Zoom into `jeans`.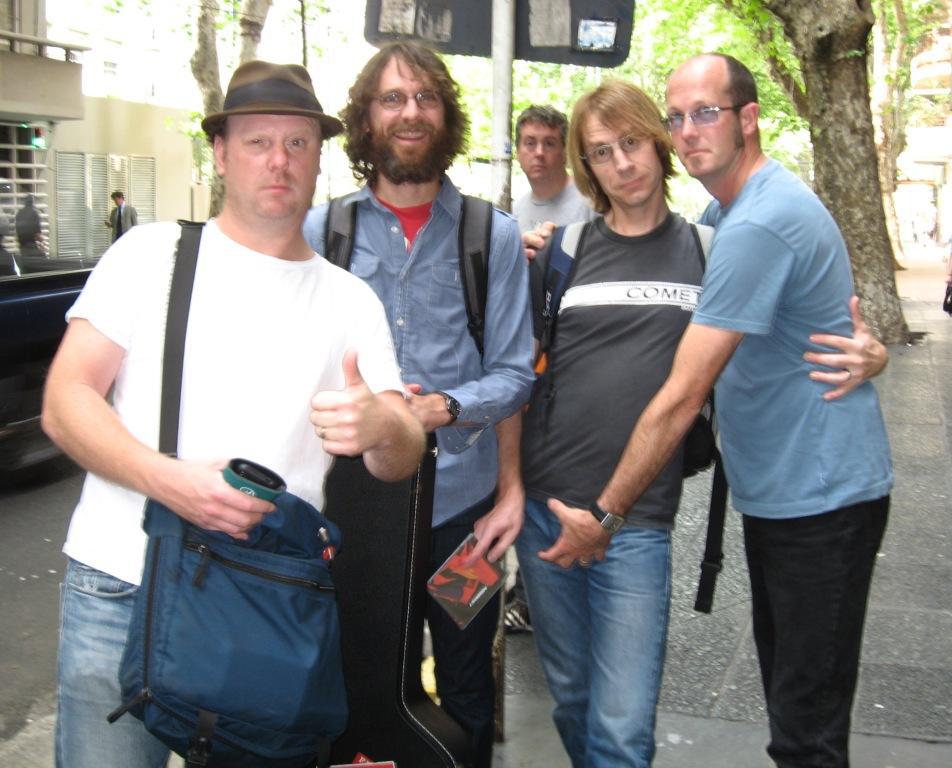
Zoom target: [x1=50, y1=553, x2=171, y2=767].
